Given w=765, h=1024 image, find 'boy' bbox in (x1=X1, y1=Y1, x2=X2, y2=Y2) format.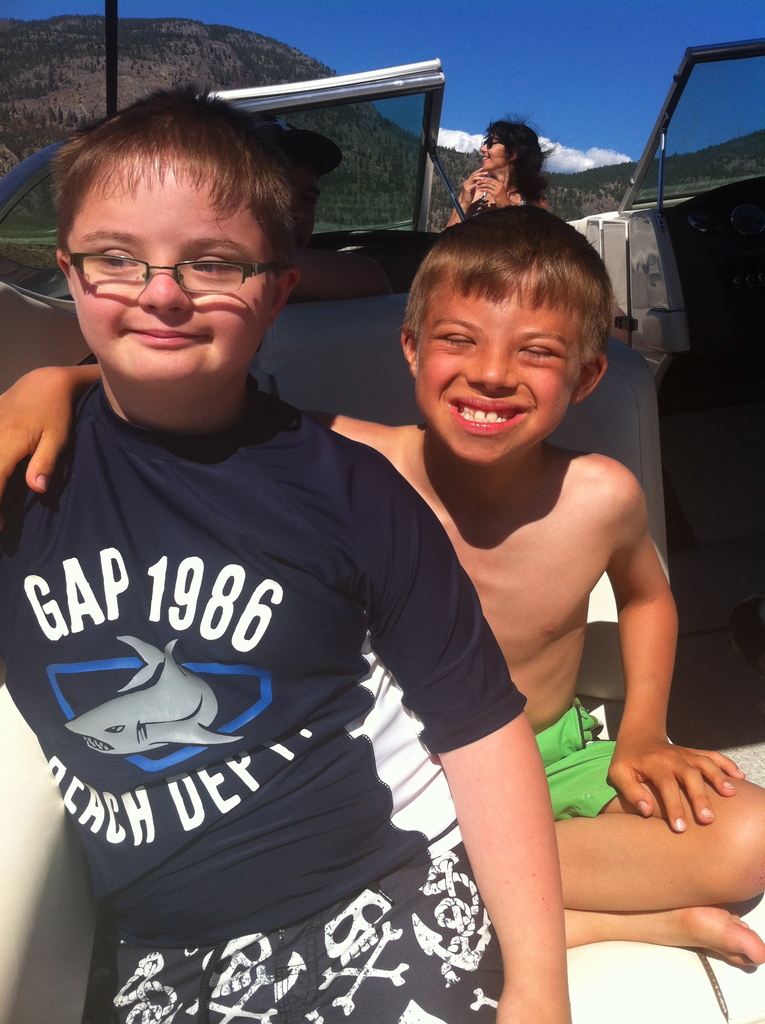
(x1=0, y1=92, x2=579, y2=1022).
